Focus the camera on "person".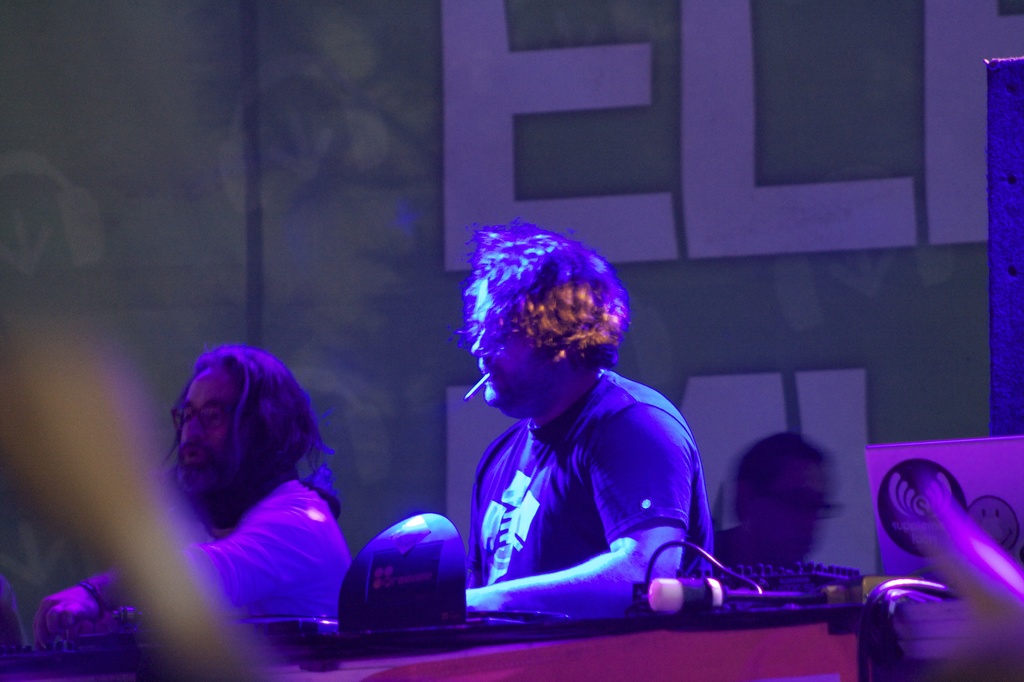
Focus region: l=28, t=348, r=349, b=653.
